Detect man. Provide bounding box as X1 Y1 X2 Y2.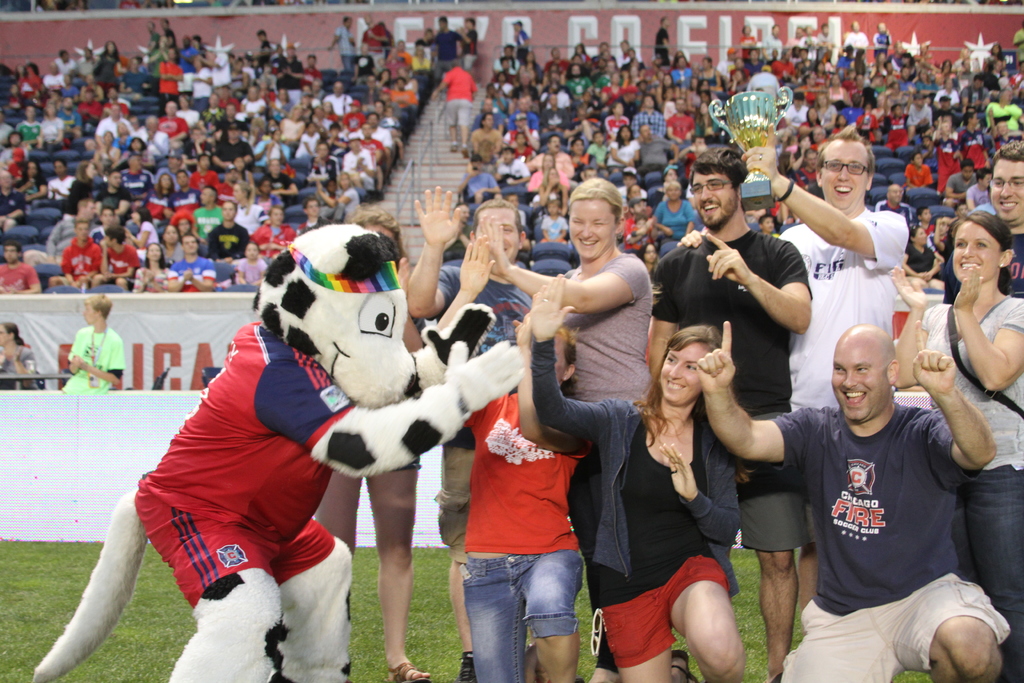
404 185 545 682.
